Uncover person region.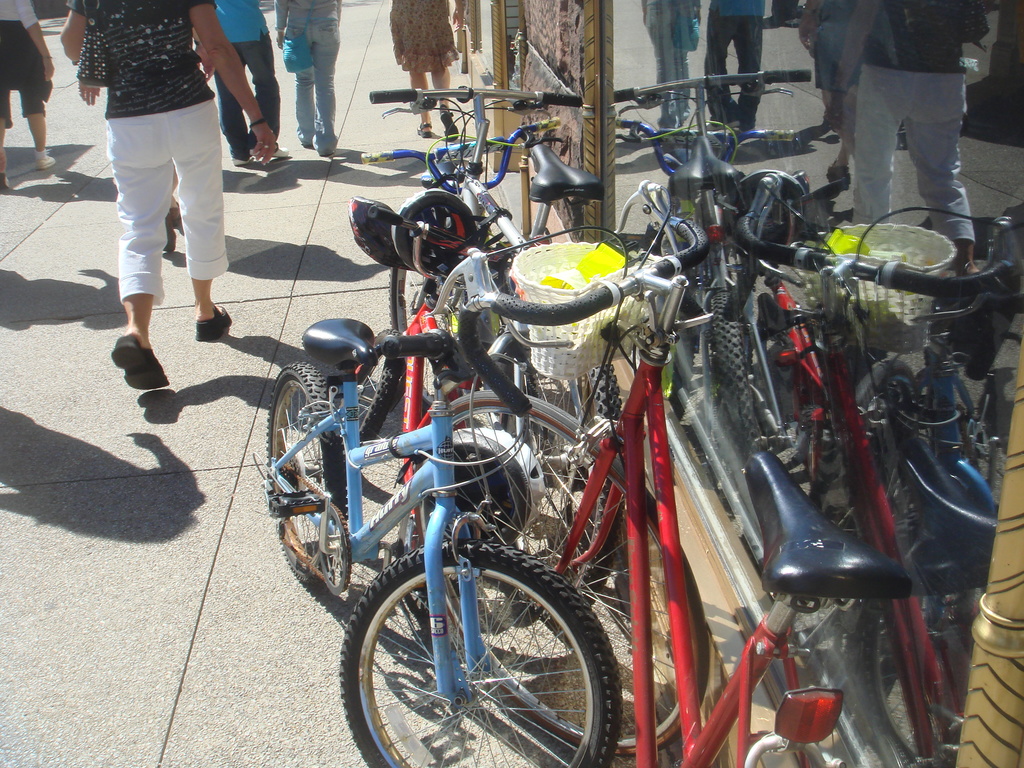
Uncovered: bbox=(272, 0, 344, 166).
